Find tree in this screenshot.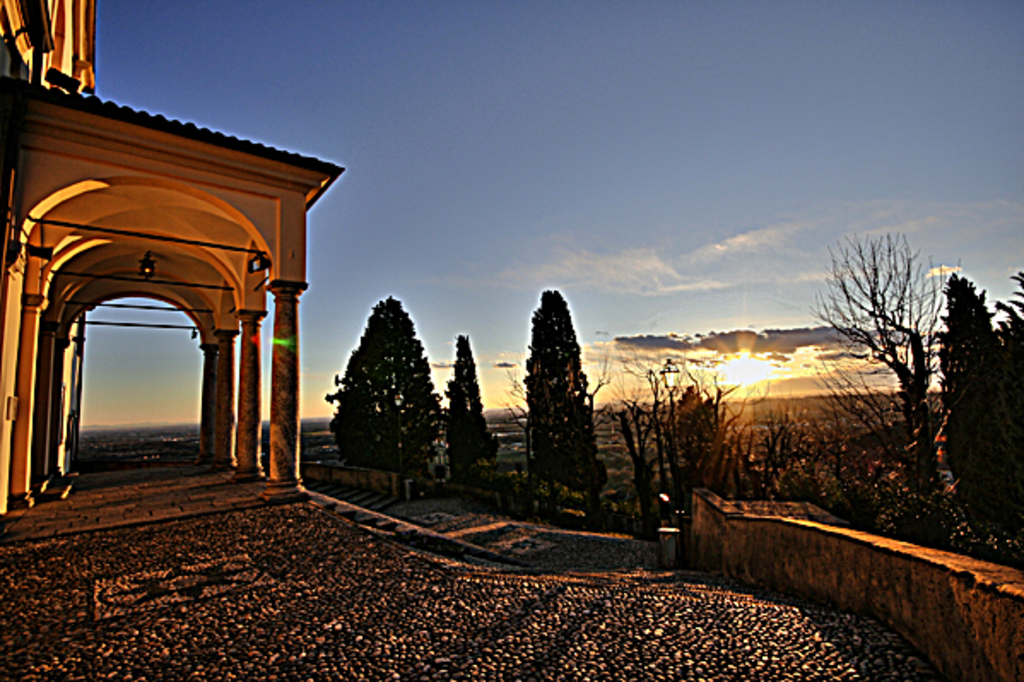
The bounding box for tree is <region>320, 270, 444, 487</region>.
